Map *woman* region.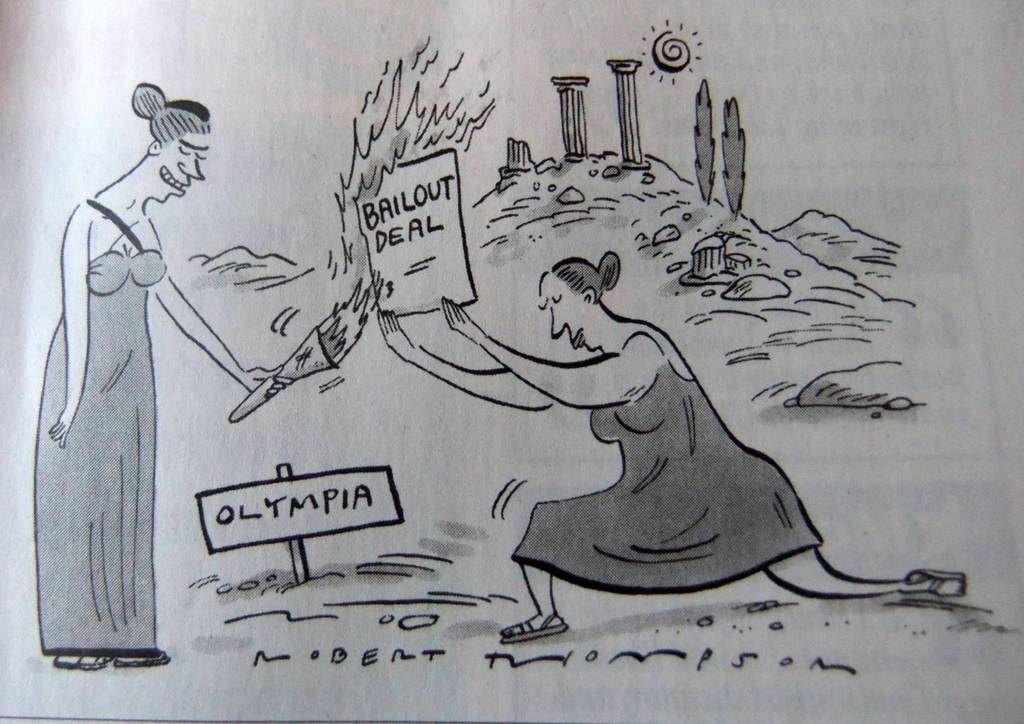
Mapped to <box>377,247,968,645</box>.
